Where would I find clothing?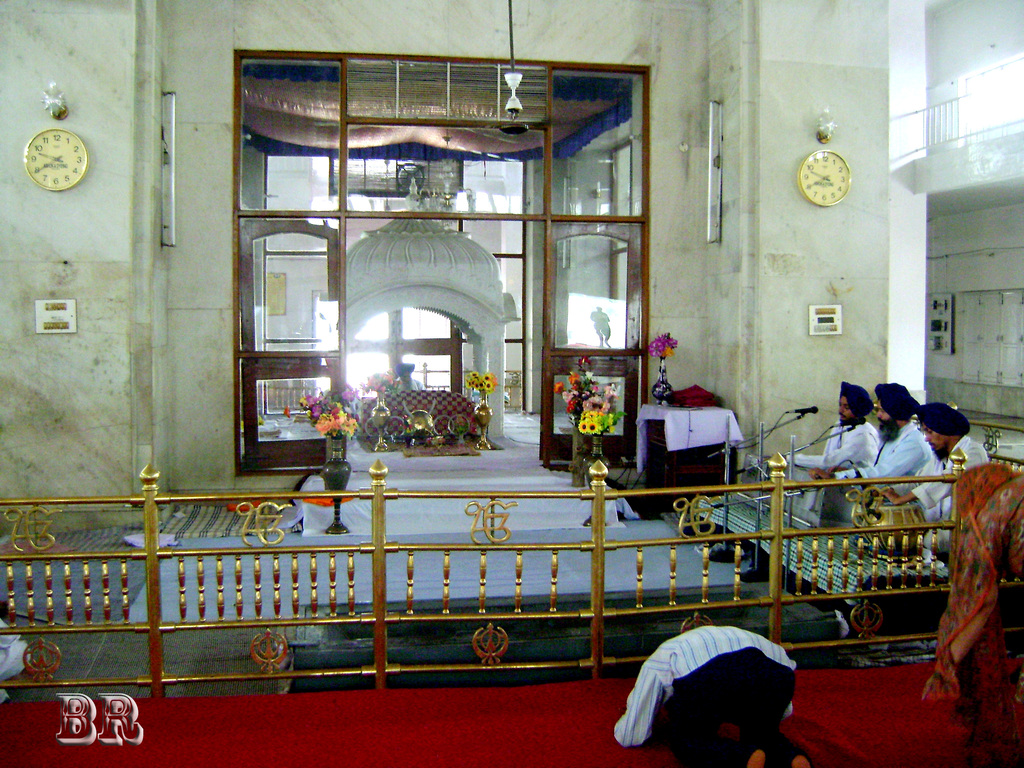
At box(792, 421, 876, 484).
